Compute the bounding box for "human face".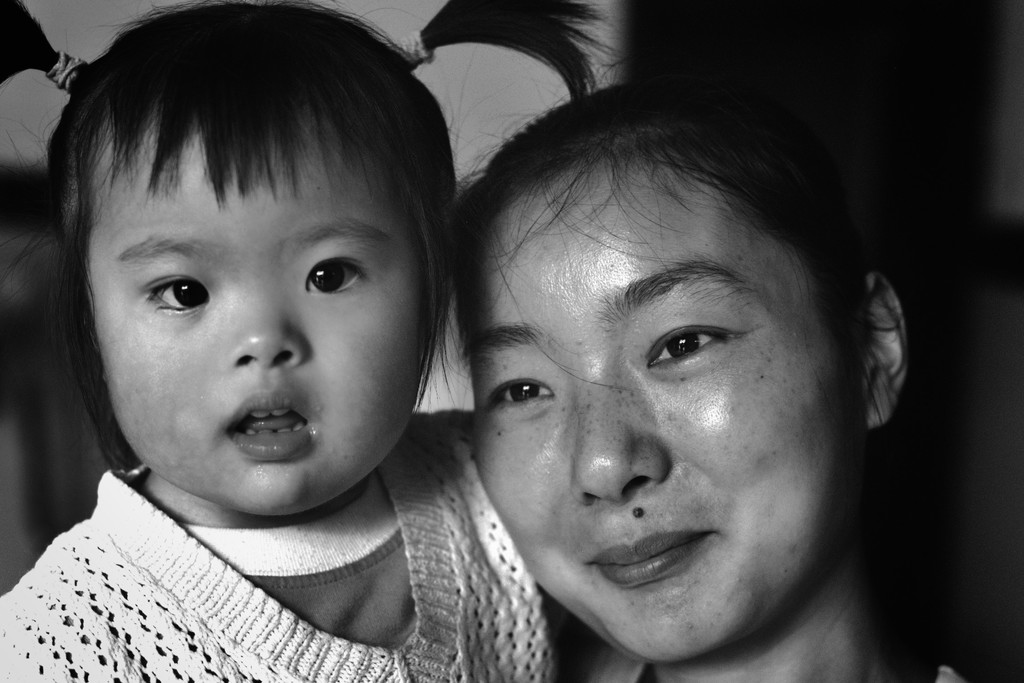
94 106 429 518.
